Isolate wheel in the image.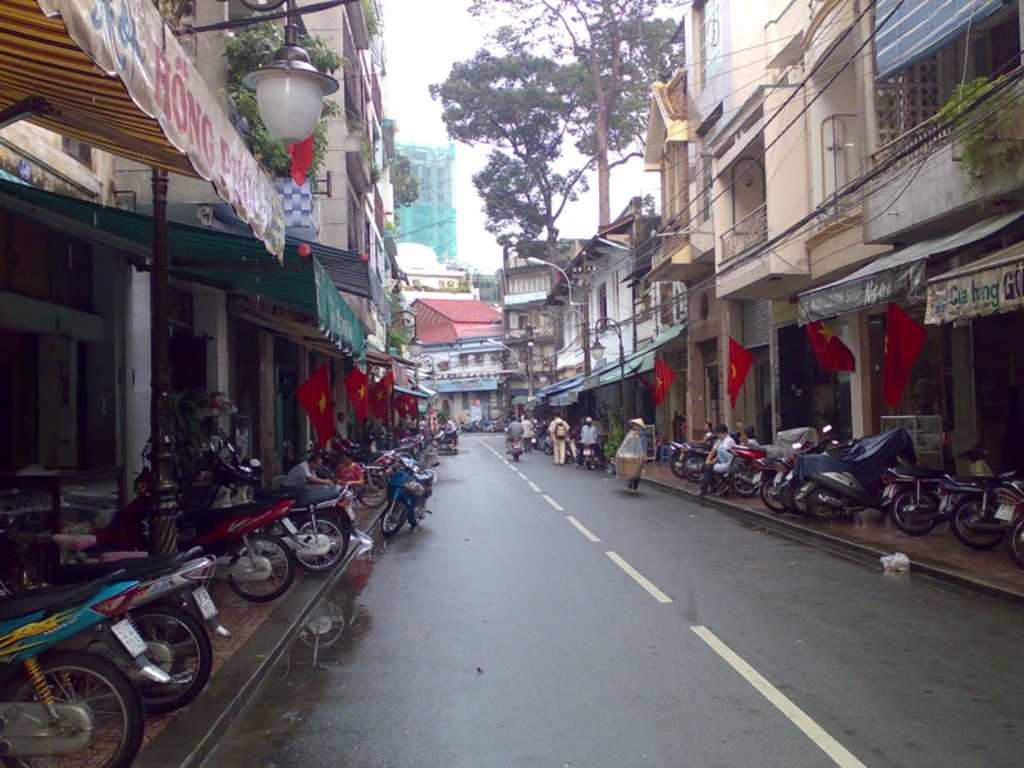
Isolated region: Rect(110, 598, 215, 719).
